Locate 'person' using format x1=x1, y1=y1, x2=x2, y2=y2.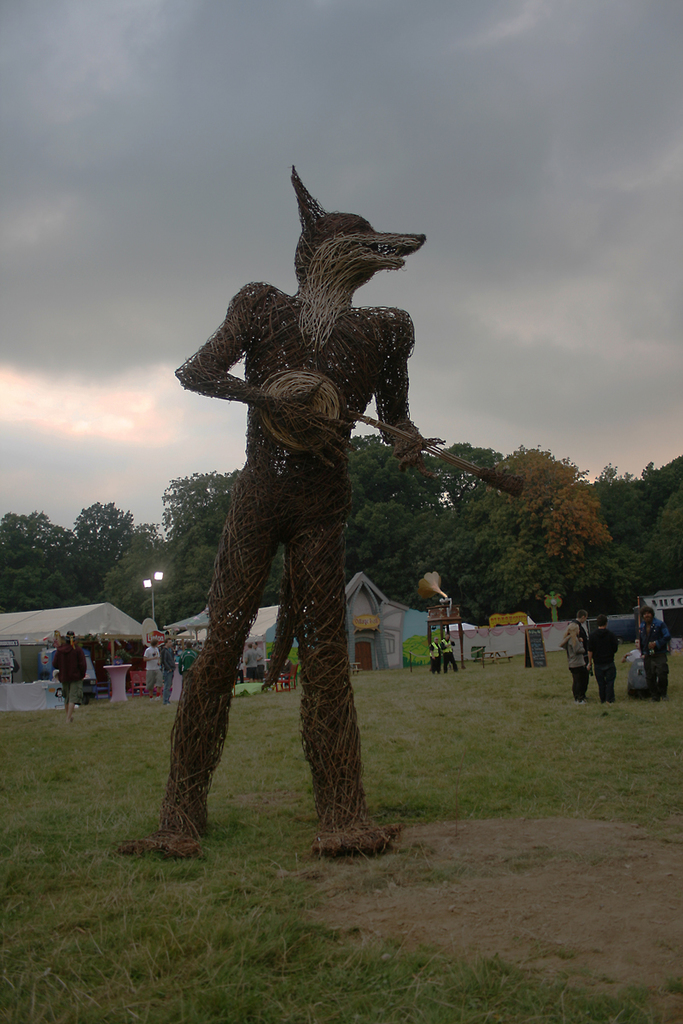
x1=620, y1=639, x2=643, y2=662.
